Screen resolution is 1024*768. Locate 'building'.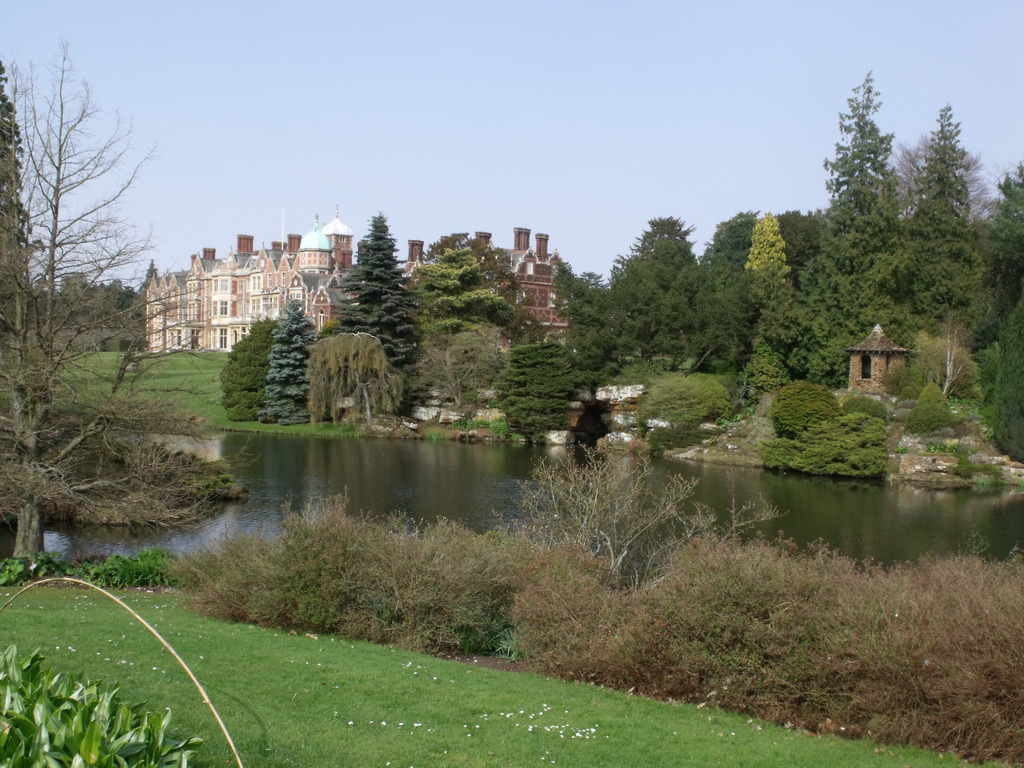
[145,204,370,353].
